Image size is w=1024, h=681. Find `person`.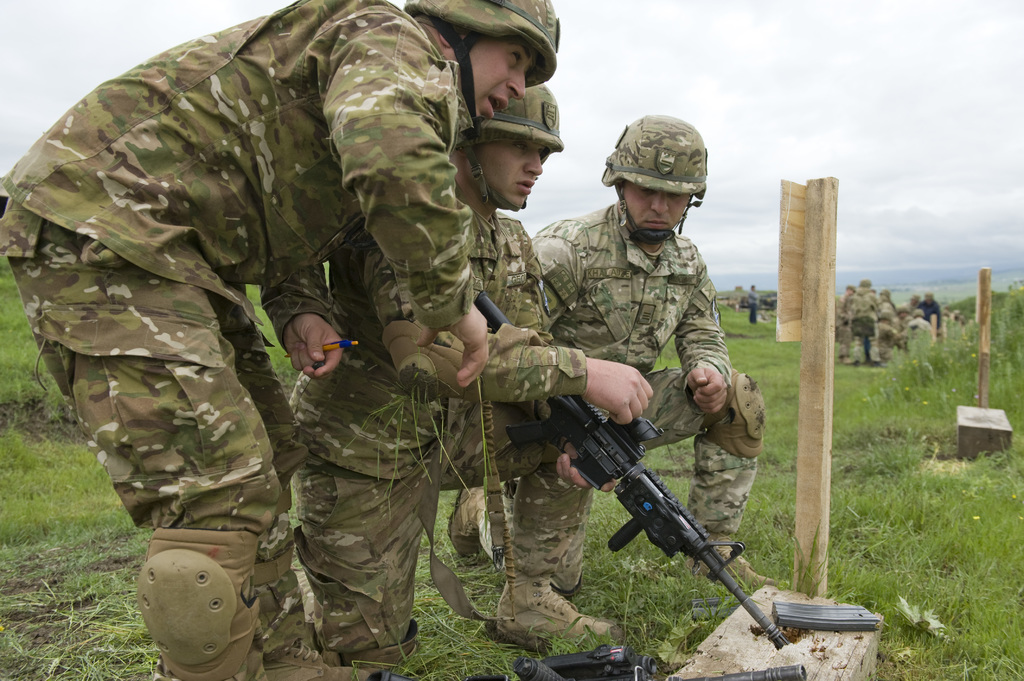
rect(846, 273, 881, 367).
